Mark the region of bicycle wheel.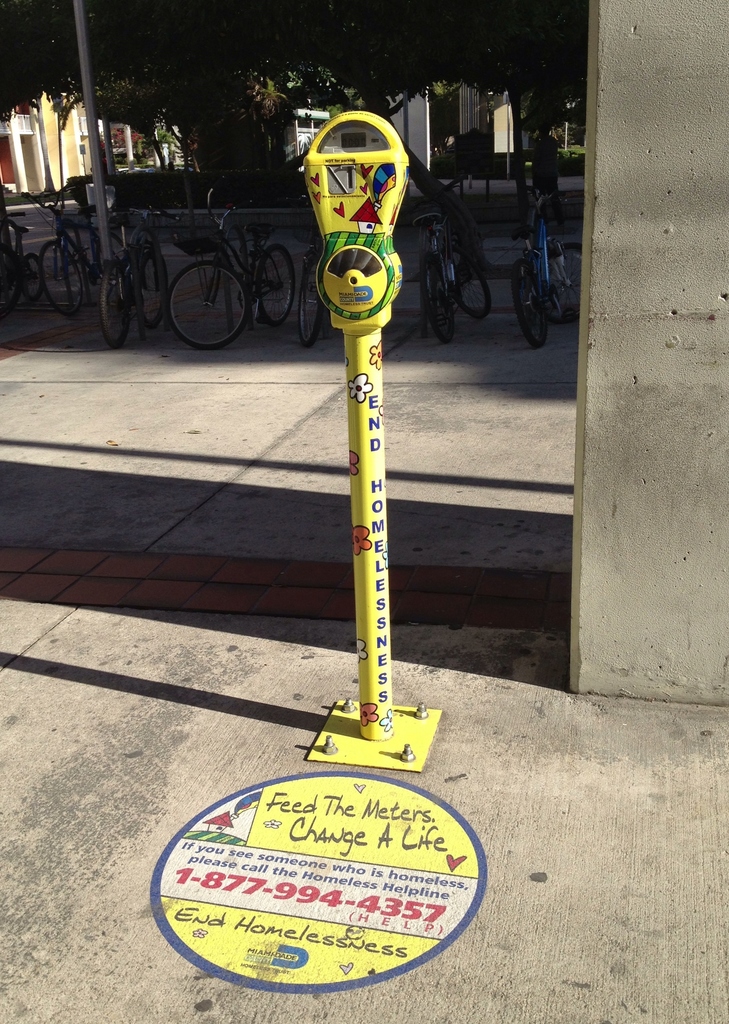
Region: l=509, t=254, r=551, b=346.
